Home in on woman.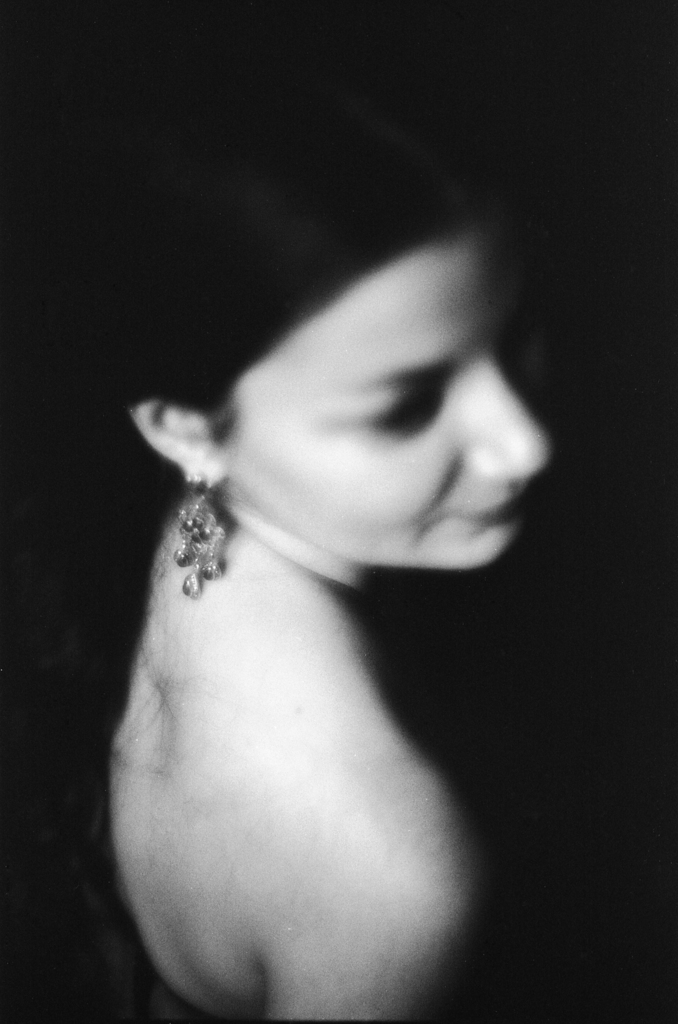
Homed in at {"x1": 63, "y1": 93, "x2": 599, "y2": 1004}.
